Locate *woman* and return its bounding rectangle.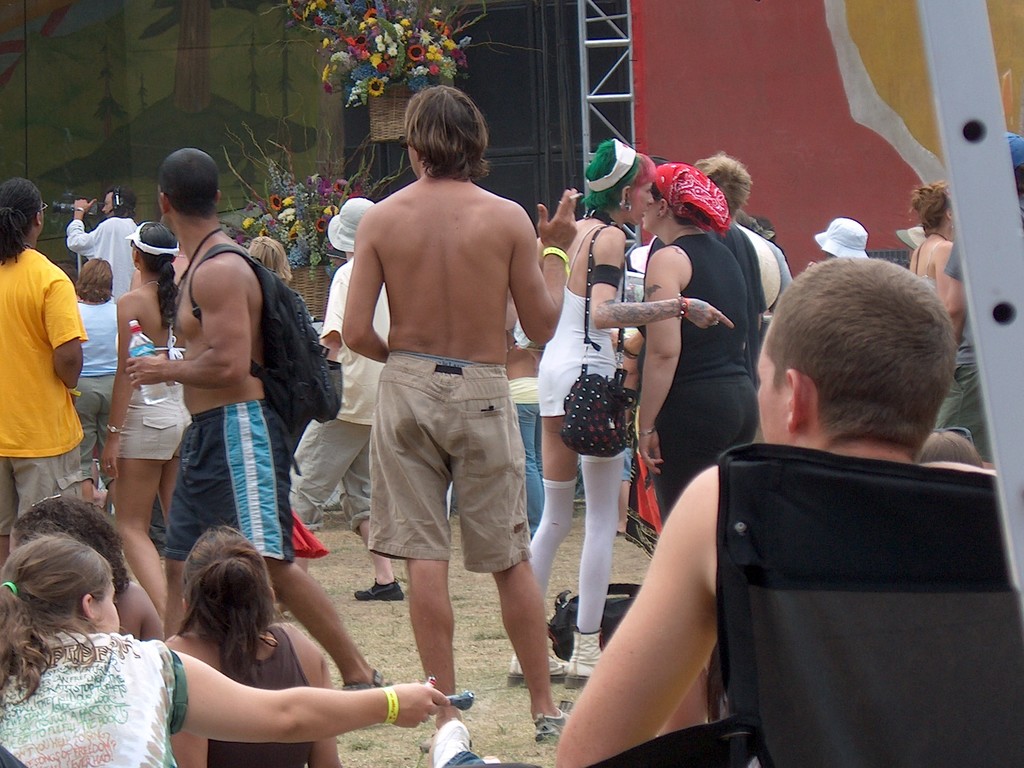
BBox(0, 526, 446, 767).
